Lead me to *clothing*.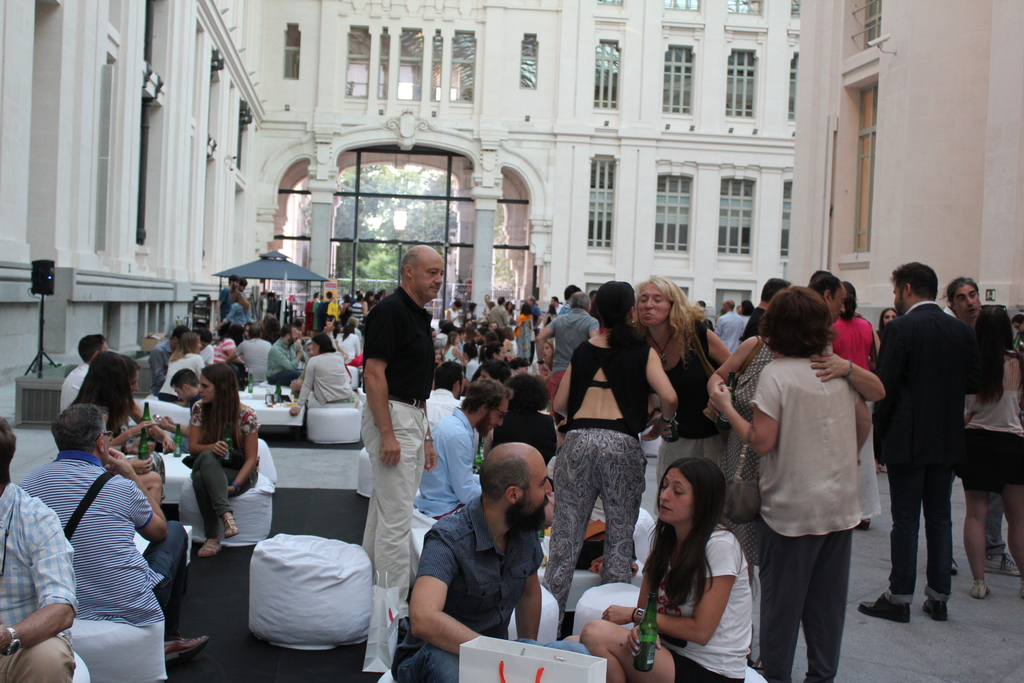
Lead to 465 359 486 382.
